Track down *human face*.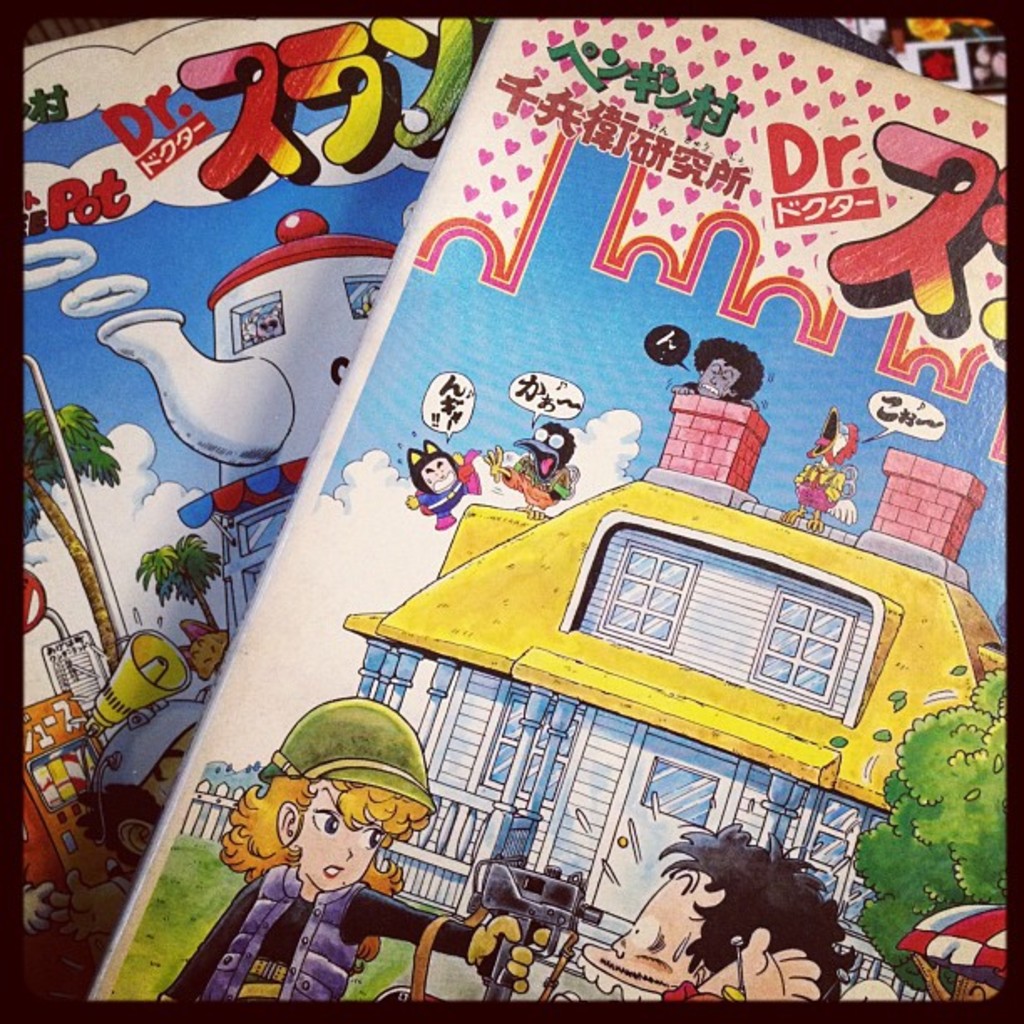
Tracked to (293, 781, 387, 893).
